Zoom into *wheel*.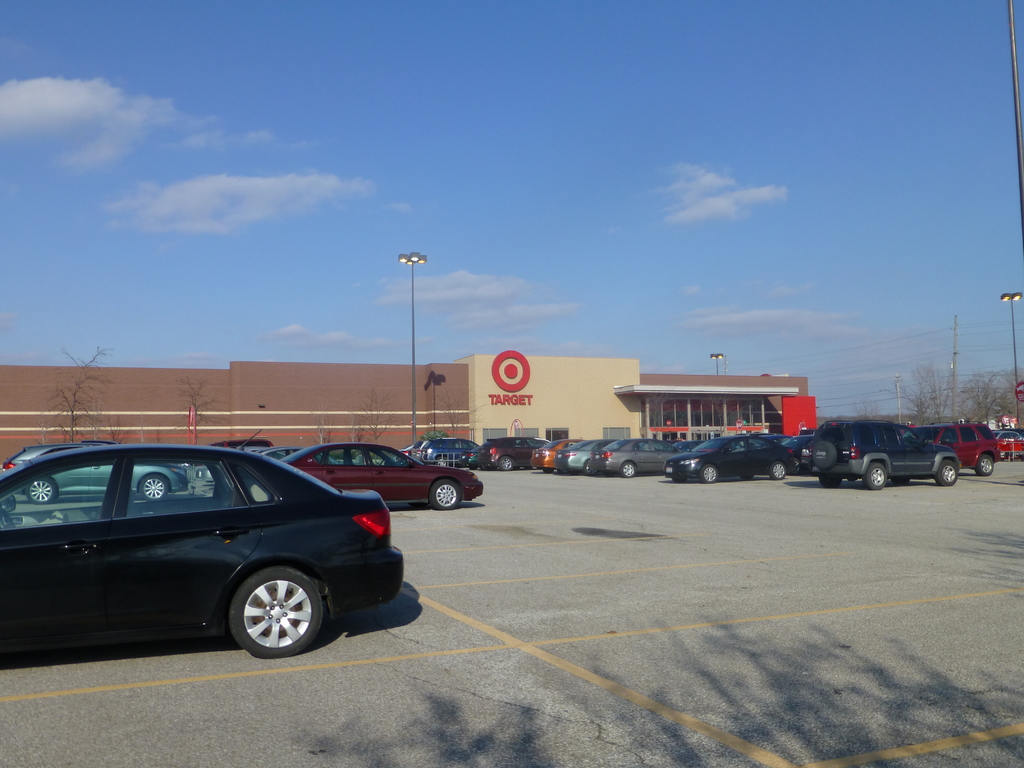
Zoom target: bbox=[740, 476, 753, 479].
